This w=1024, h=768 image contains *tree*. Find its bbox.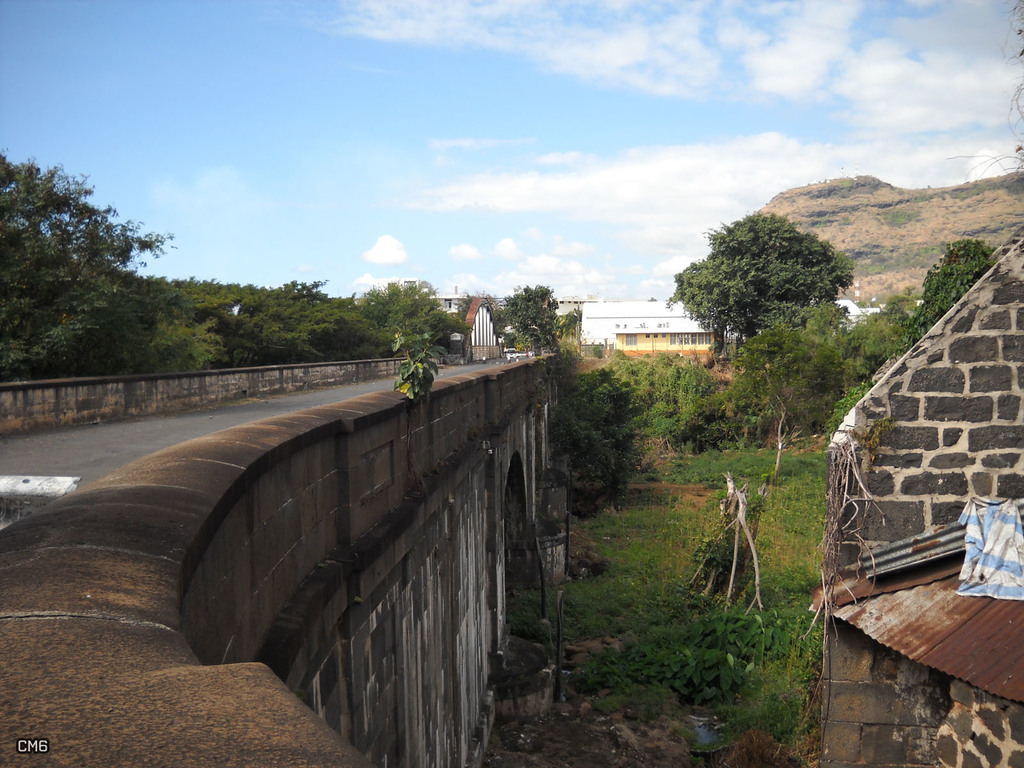
rect(322, 302, 396, 352).
